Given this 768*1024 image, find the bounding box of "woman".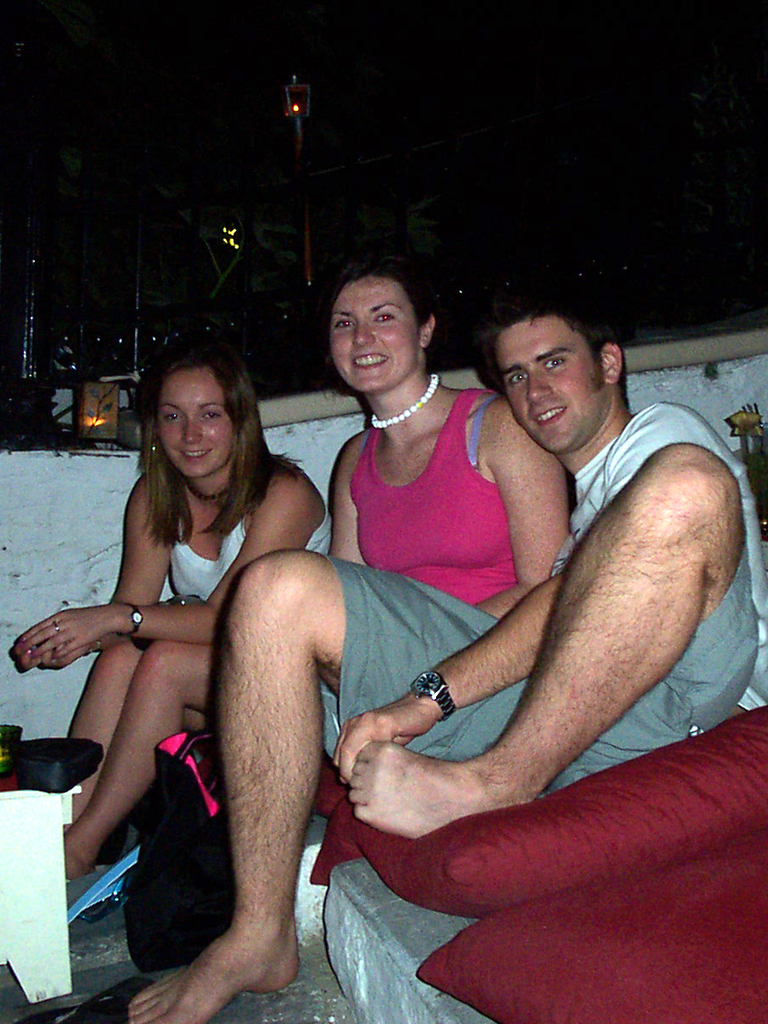
rect(44, 311, 300, 1011).
